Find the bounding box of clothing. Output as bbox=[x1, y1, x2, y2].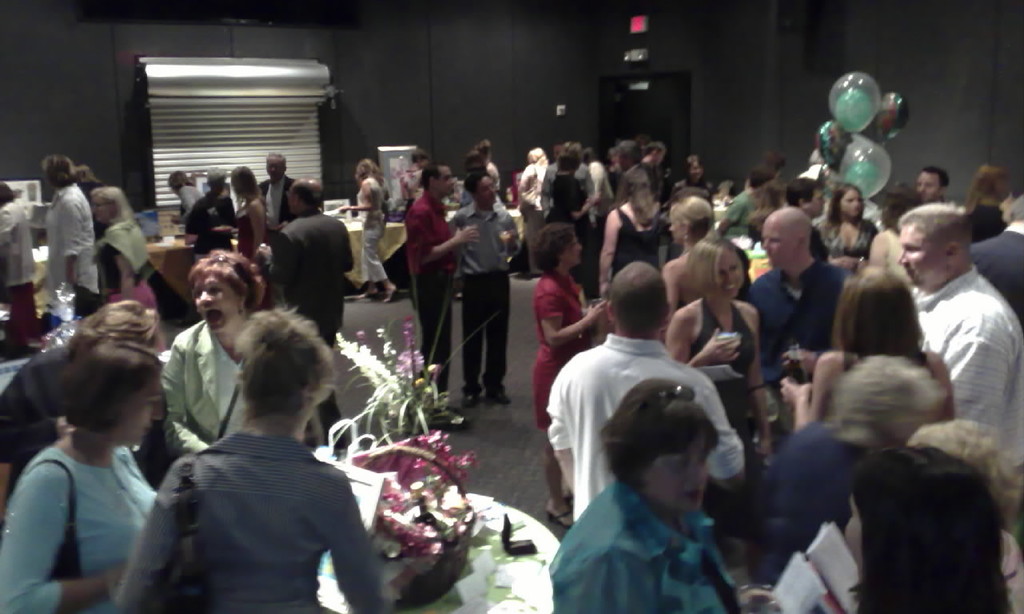
bbox=[402, 185, 453, 385].
